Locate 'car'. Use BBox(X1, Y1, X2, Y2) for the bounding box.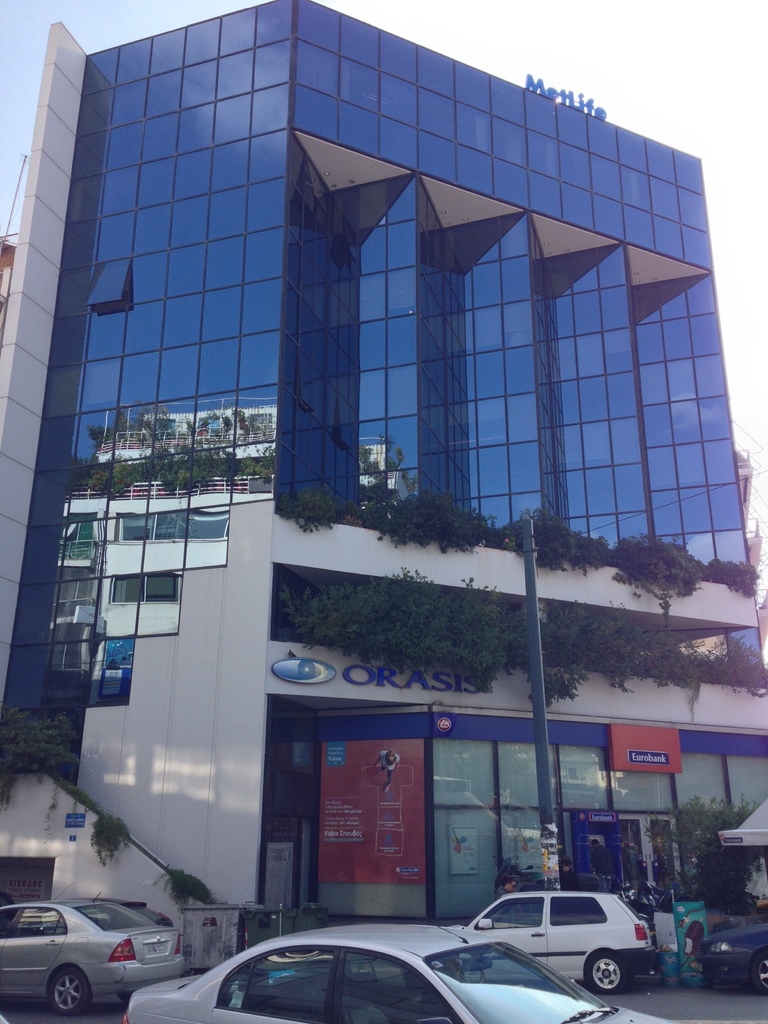
BBox(0, 896, 196, 1015).
